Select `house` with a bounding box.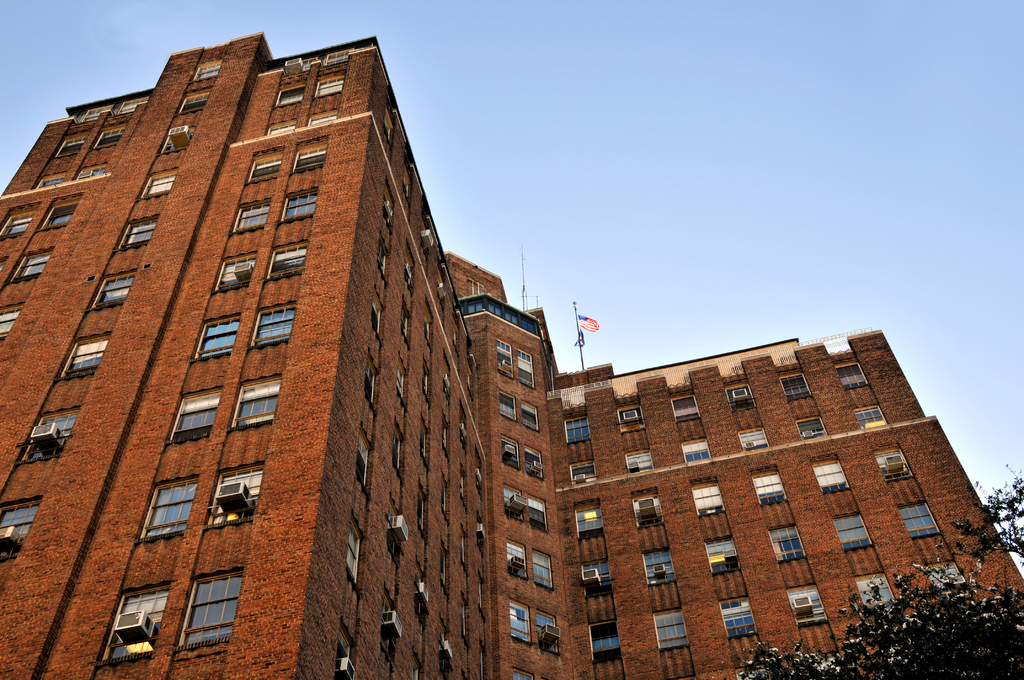
<region>0, 35, 884, 679</region>.
